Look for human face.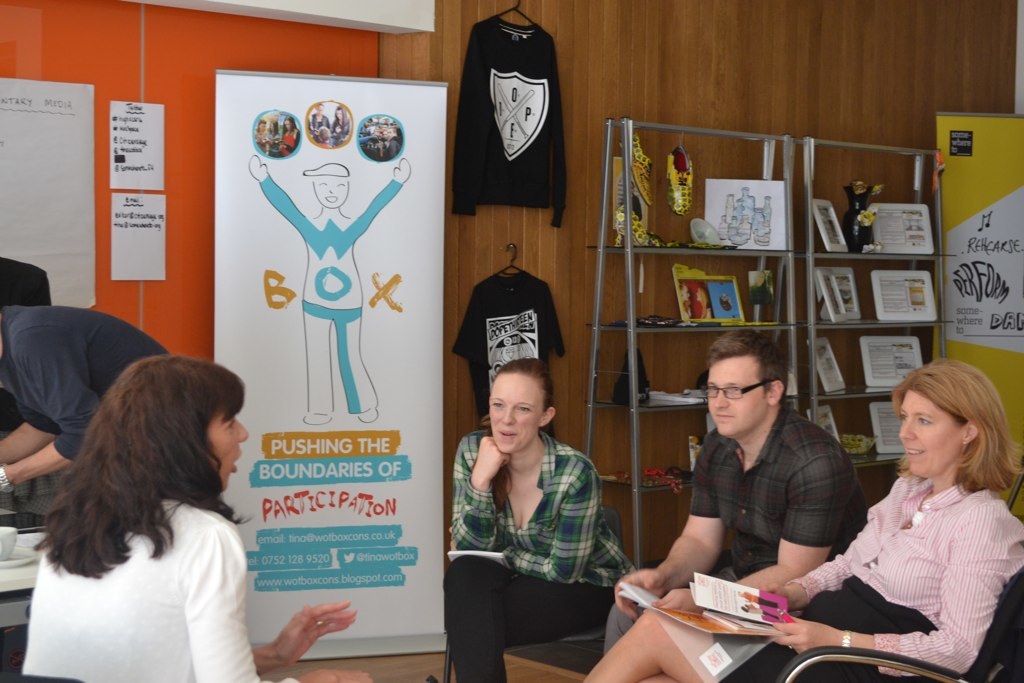
Found: [left=897, top=390, right=968, bottom=482].
